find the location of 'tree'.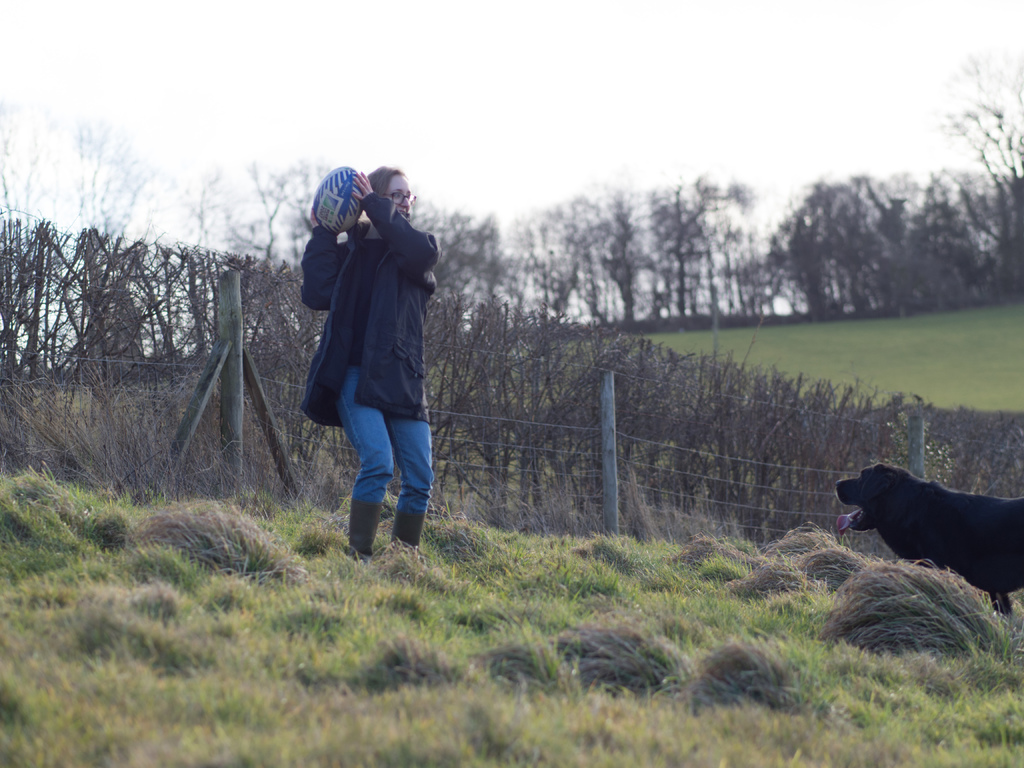
Location: left=636, top=169, right=761, bottom=316.
